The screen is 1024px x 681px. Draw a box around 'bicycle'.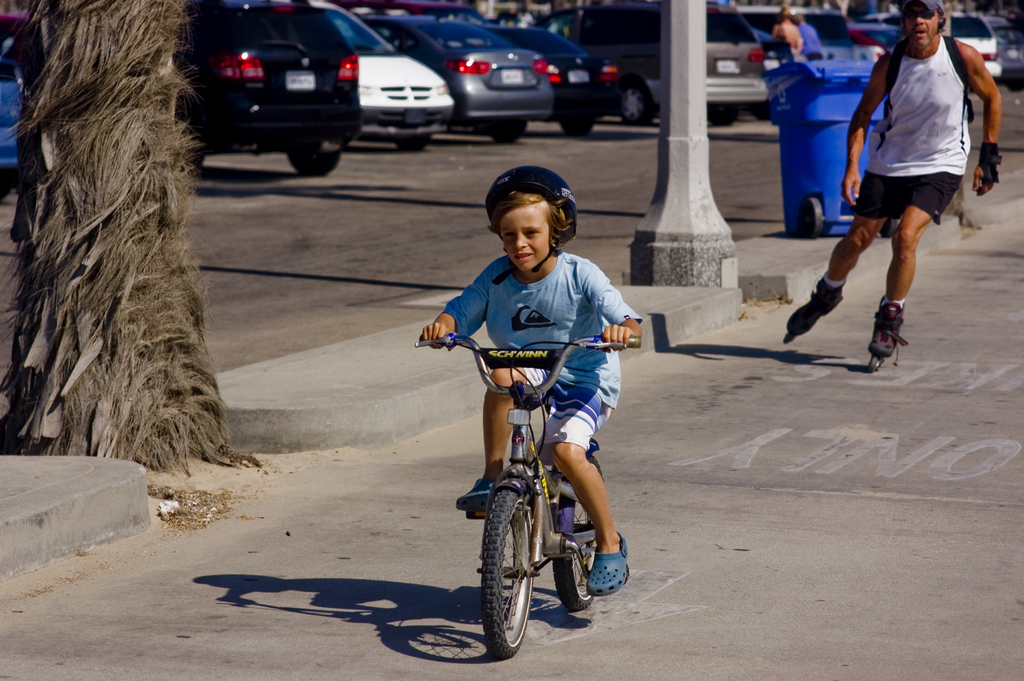
442,338,636,660.
